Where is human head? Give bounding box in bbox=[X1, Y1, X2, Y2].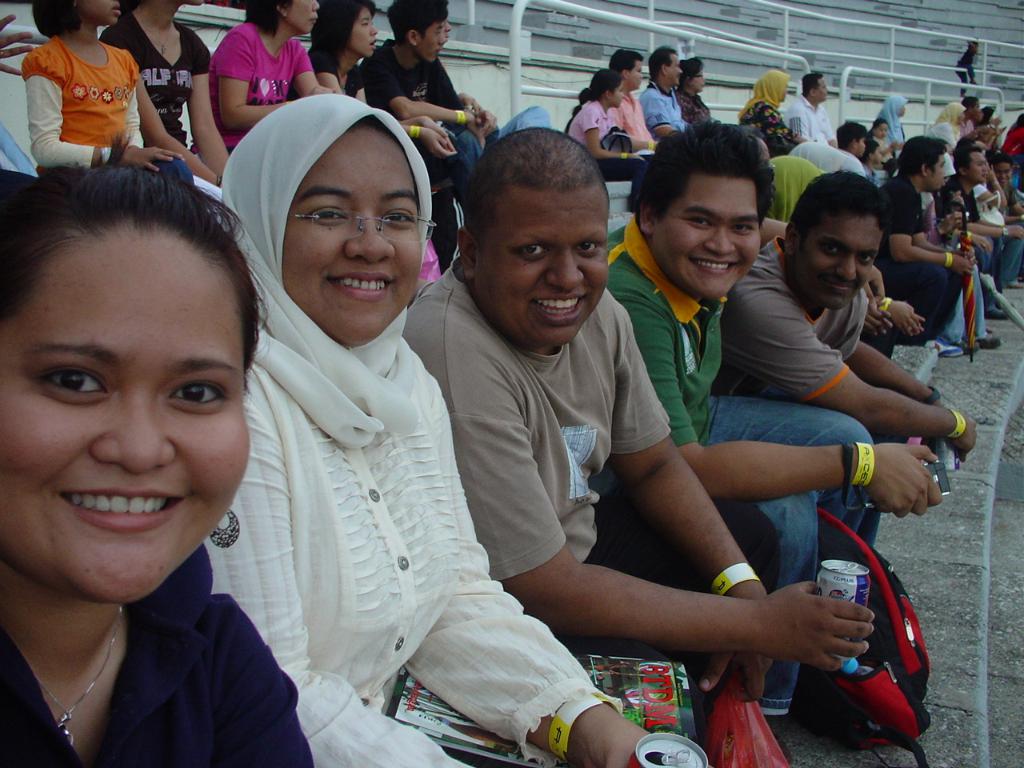
bbox=[960, 97, 976, 120].
